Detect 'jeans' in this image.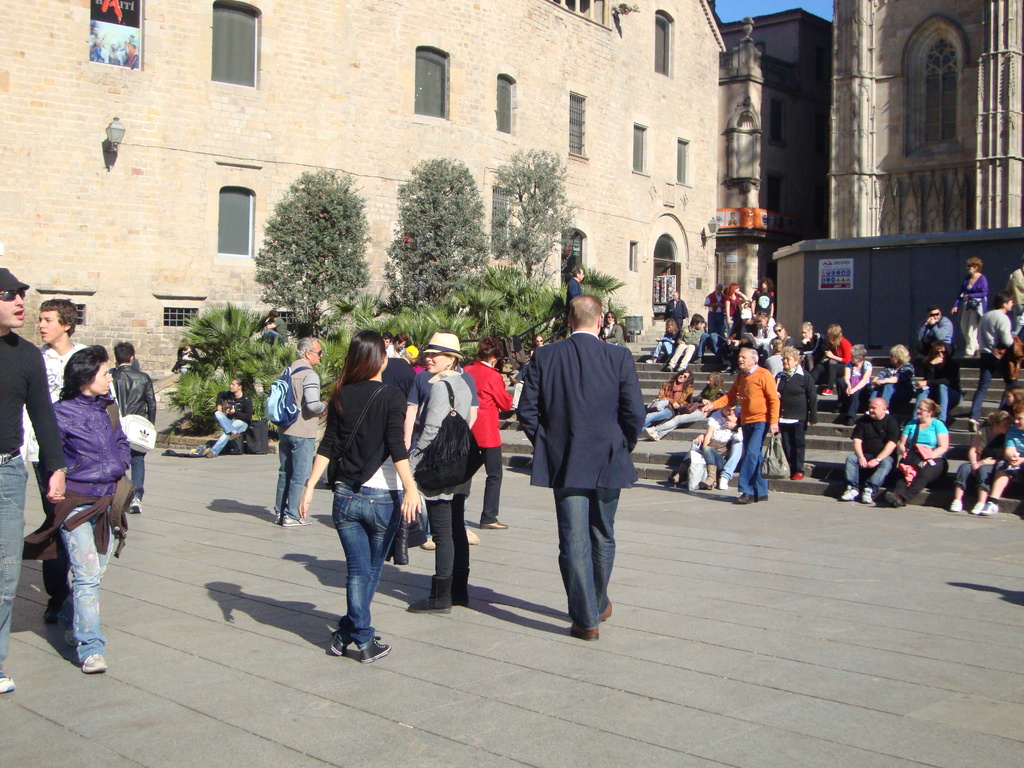
Detection: <bbox>0, 461, 26, 682</bbox>.
